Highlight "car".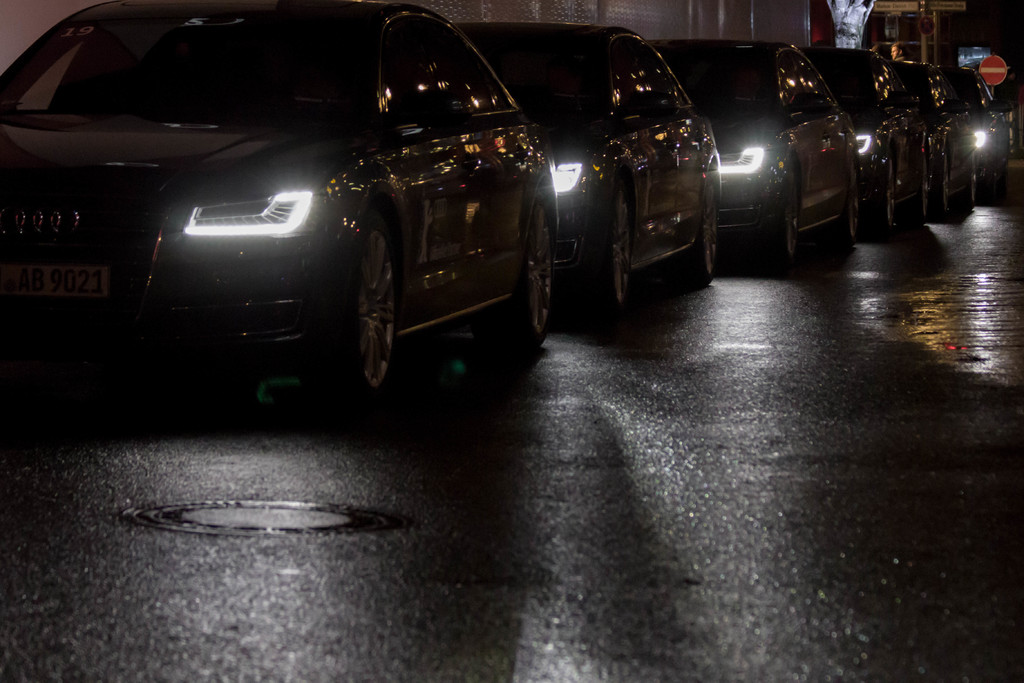
Highlighted region: <box>652,44,863,243</box>.
